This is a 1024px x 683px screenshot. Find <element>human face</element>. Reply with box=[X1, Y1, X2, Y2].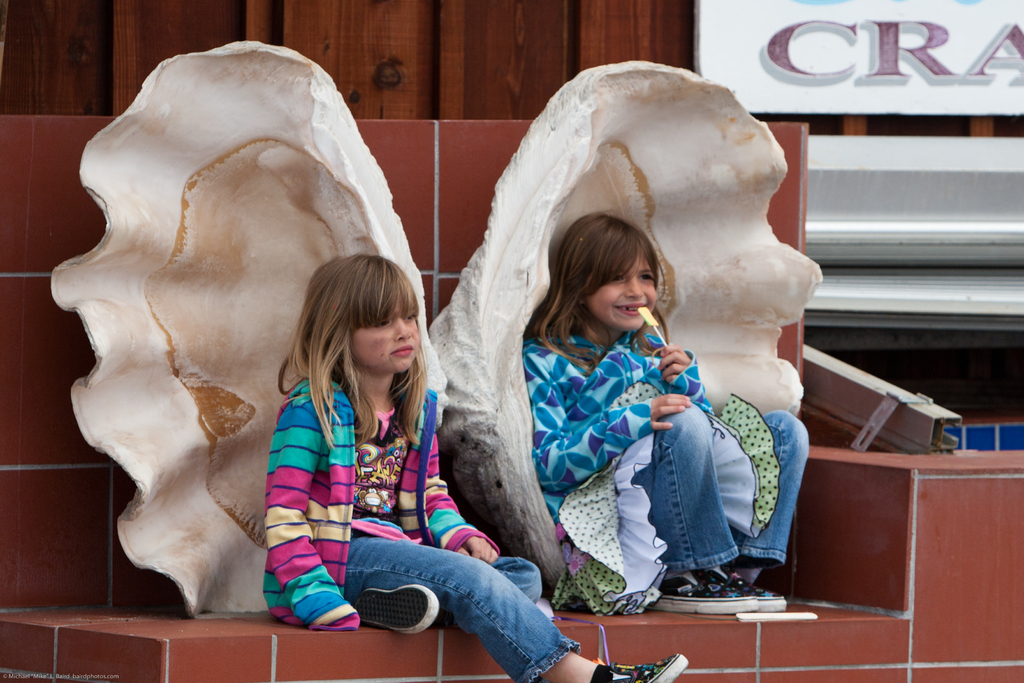
box=[346, 308, 424, 375].
